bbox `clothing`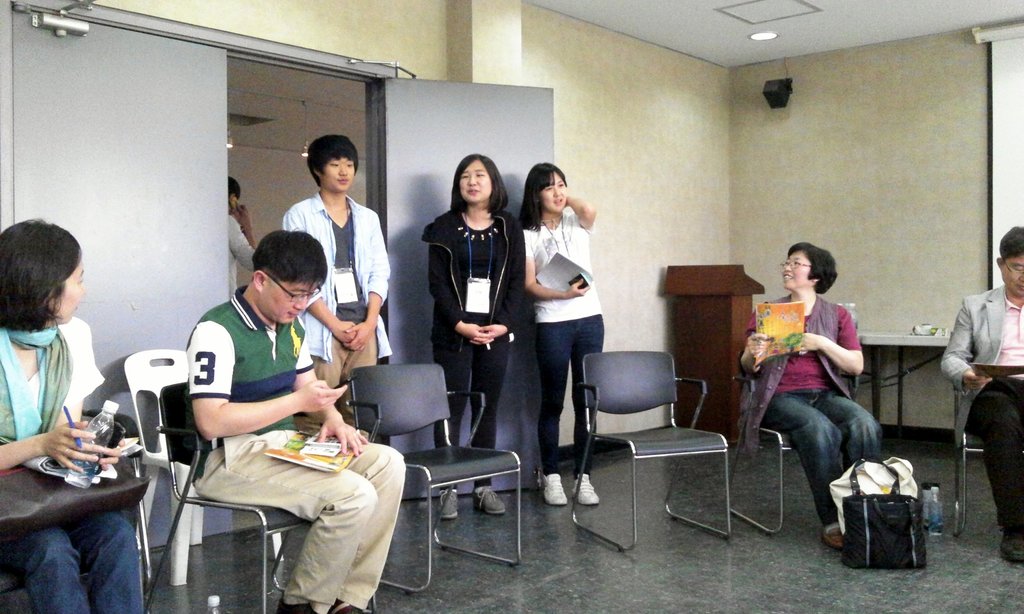
locate(521, 201, 612, 484)
